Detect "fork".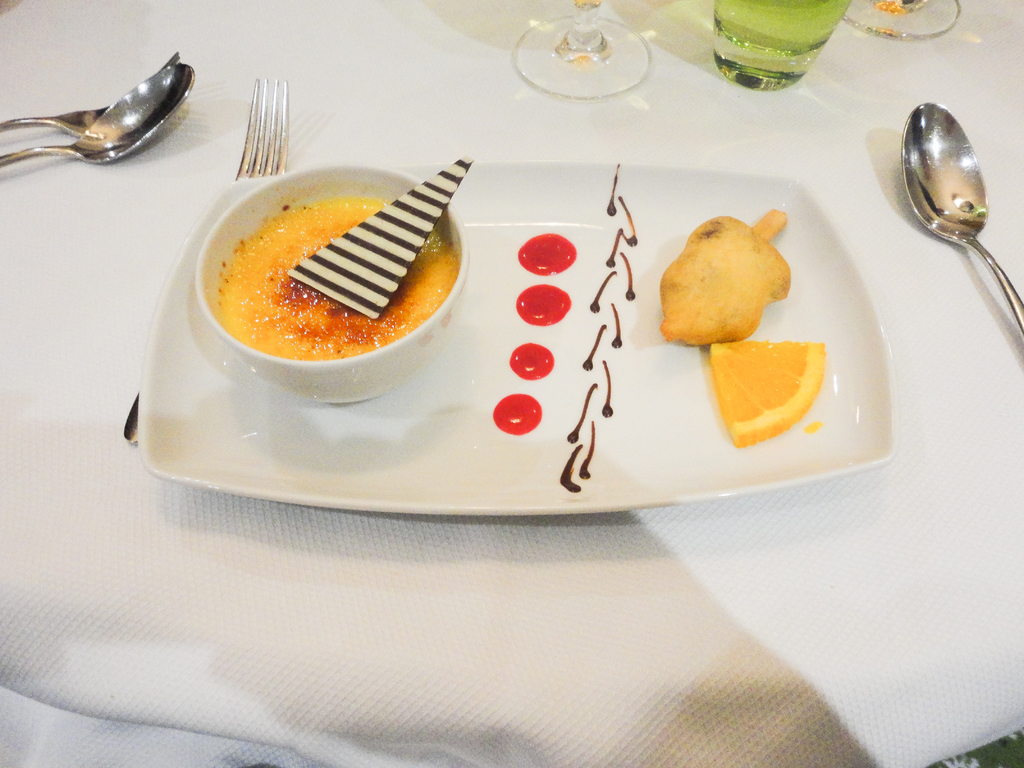
Detected at 124, 77, 288, 445.
